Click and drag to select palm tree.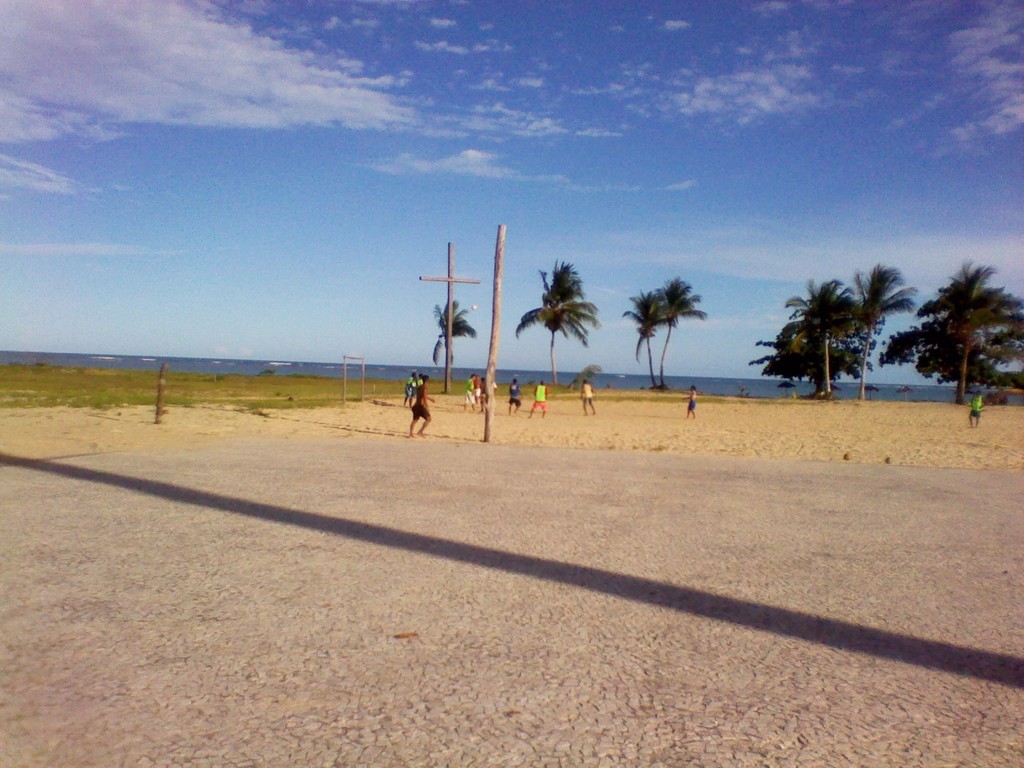
Selection: [850, 255, 918, 399].
